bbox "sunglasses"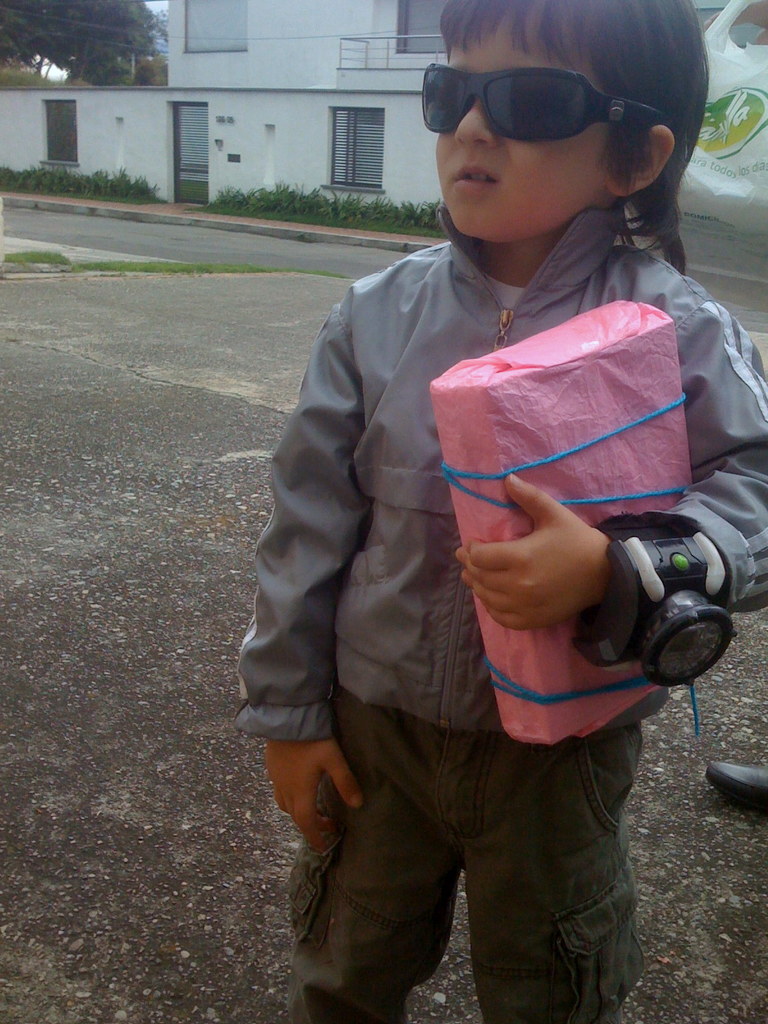
locate(406, 52, 676, 154)
